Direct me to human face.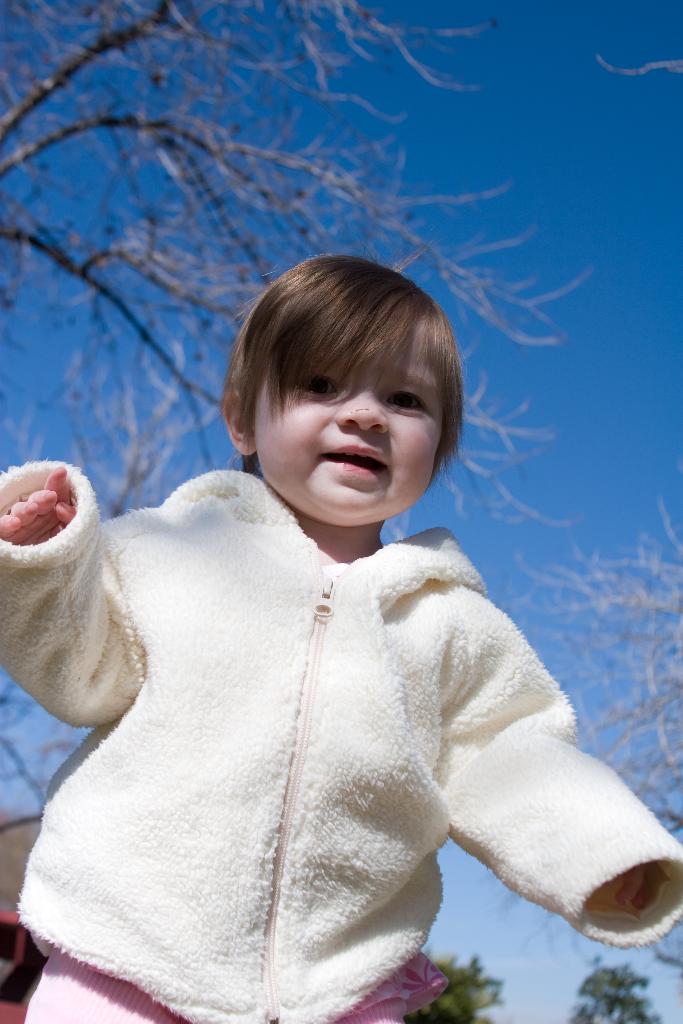
Direction: select_region(251, 323, 440, 518).
